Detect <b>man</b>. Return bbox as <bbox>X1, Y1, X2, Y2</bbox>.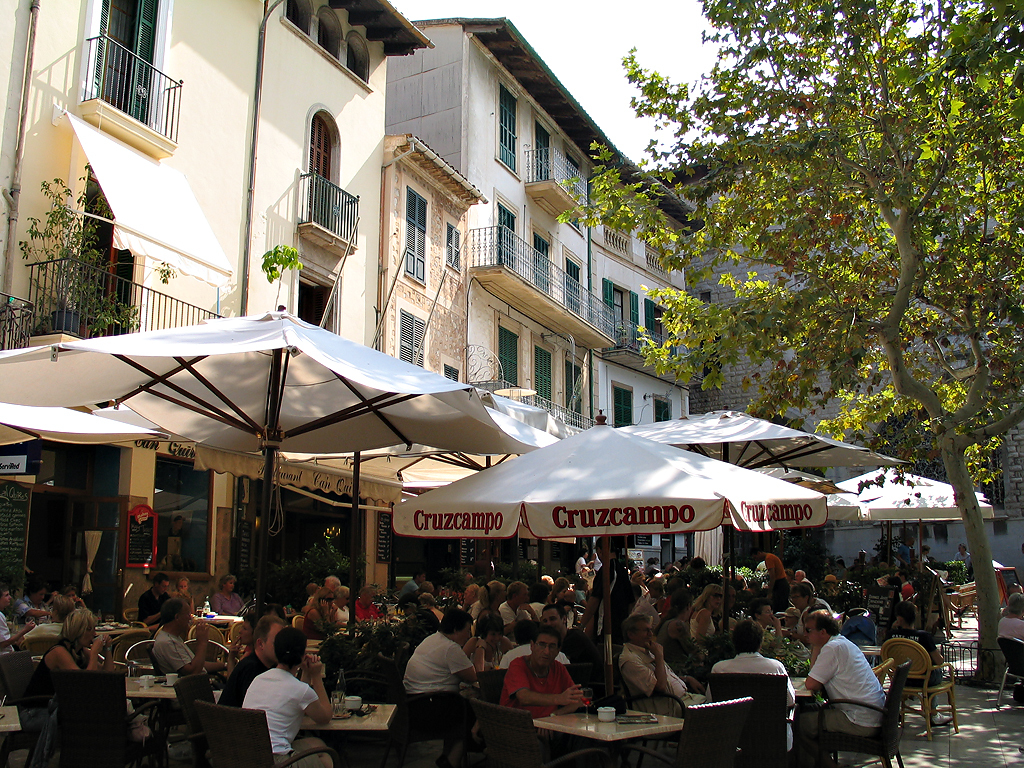
<bbox>497, 576, 541, 628</bbox>.
